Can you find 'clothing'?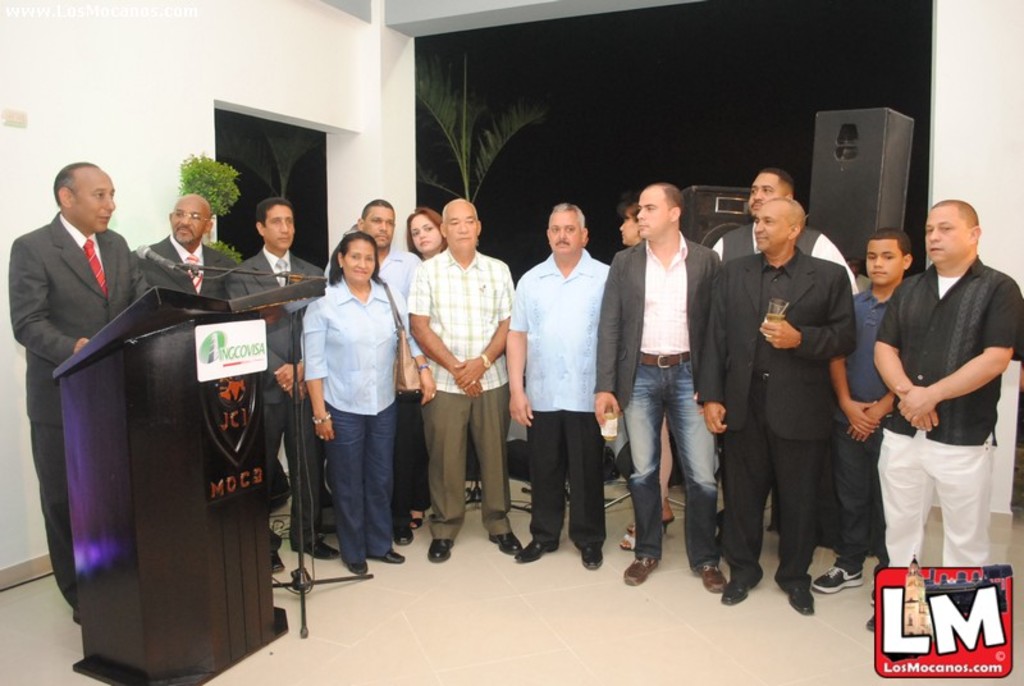
Yes, bounding box: box(412, 257, 520, 555).
